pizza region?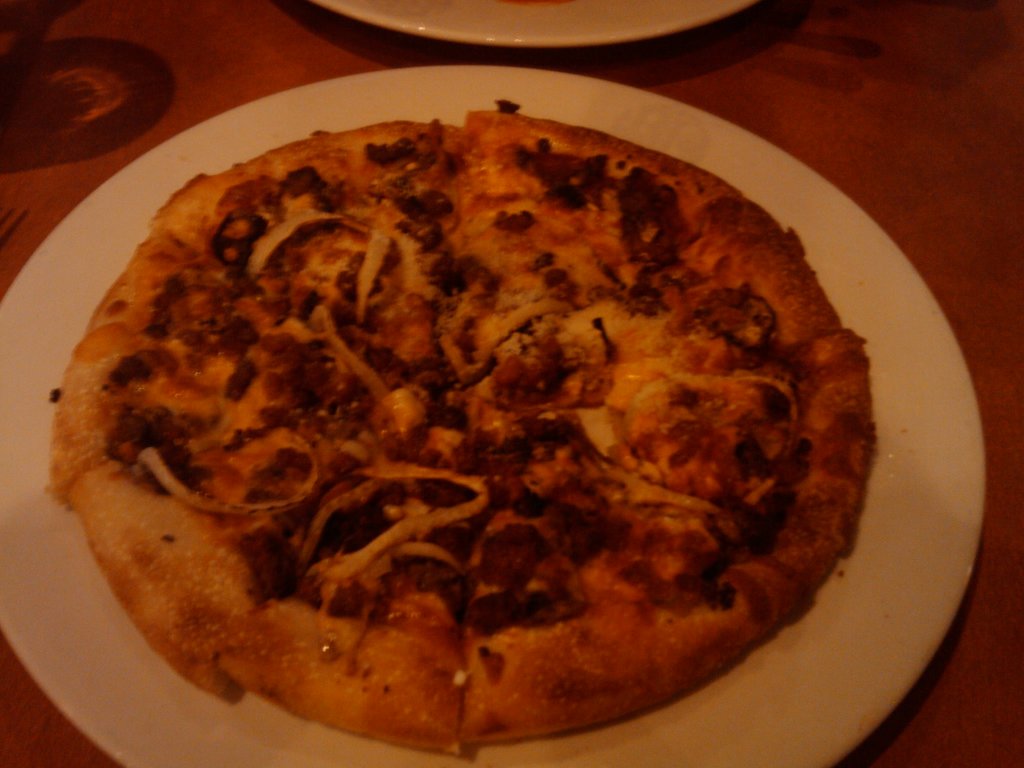
<box>68,94,924,731</box>
